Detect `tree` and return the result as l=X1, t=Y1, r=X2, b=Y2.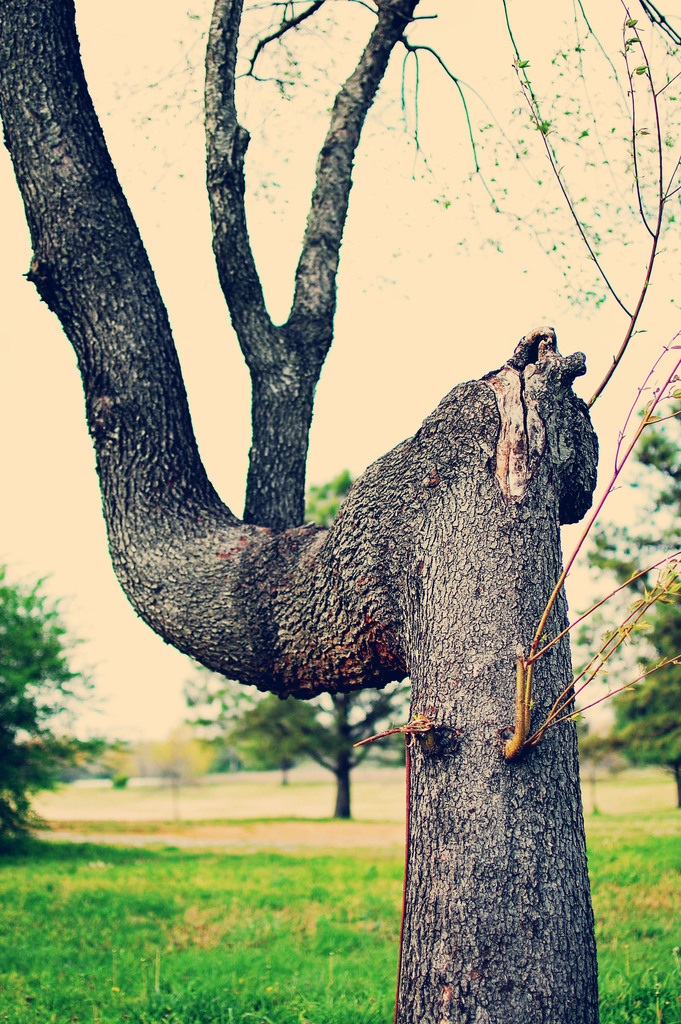
l=170, t=462, r=403, b=814.
